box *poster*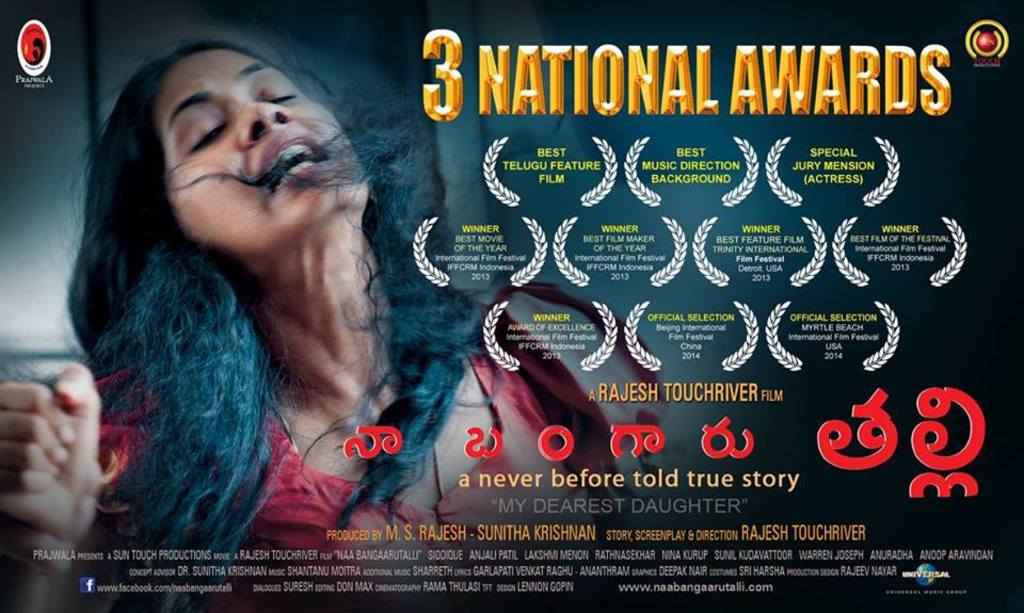
Rect(0, 0, 1023, 612)
